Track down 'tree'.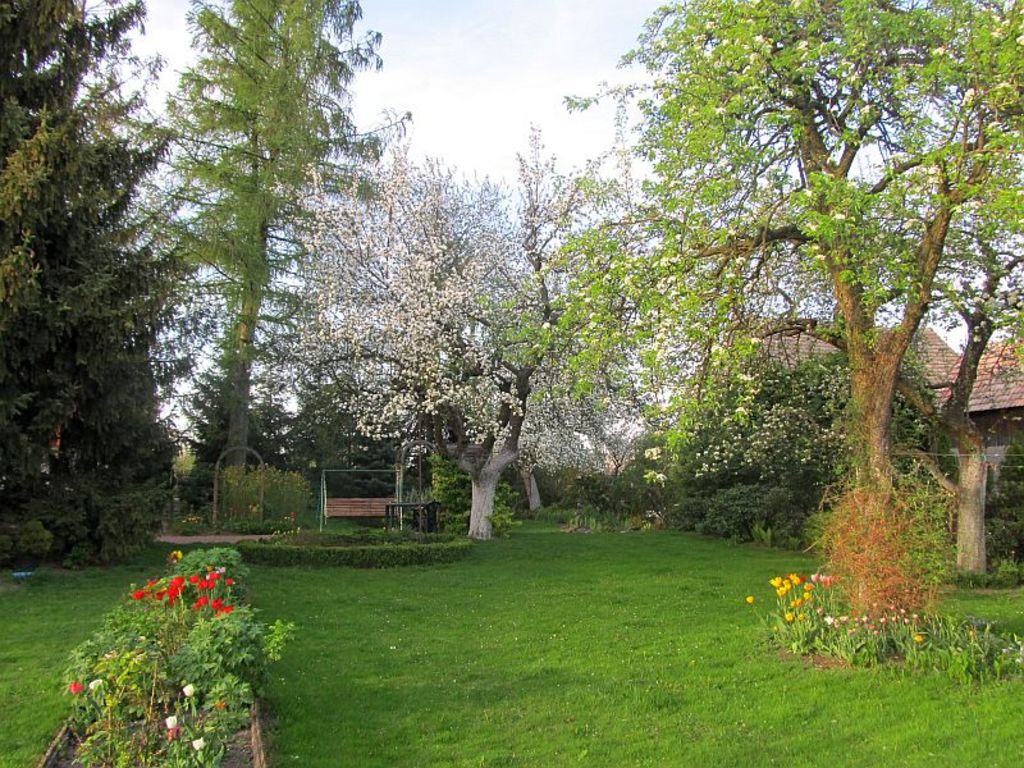
Tracked to l=531, t=132, r=1023, b=591.
